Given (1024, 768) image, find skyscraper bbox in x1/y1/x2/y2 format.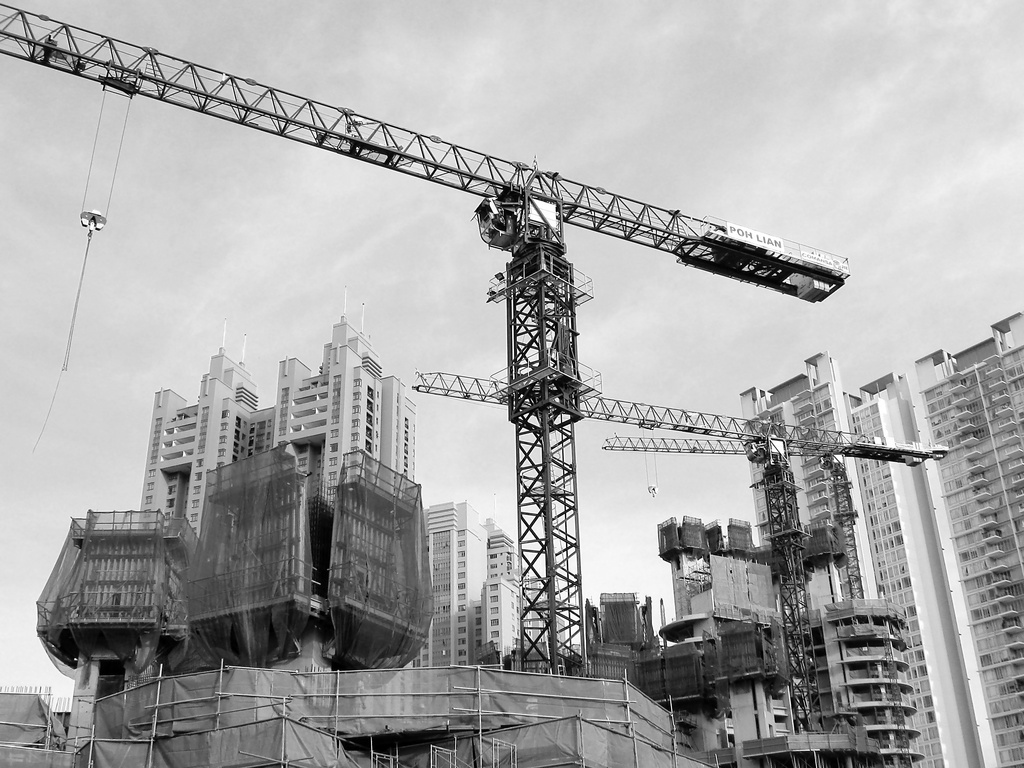
136/284/418/573.
